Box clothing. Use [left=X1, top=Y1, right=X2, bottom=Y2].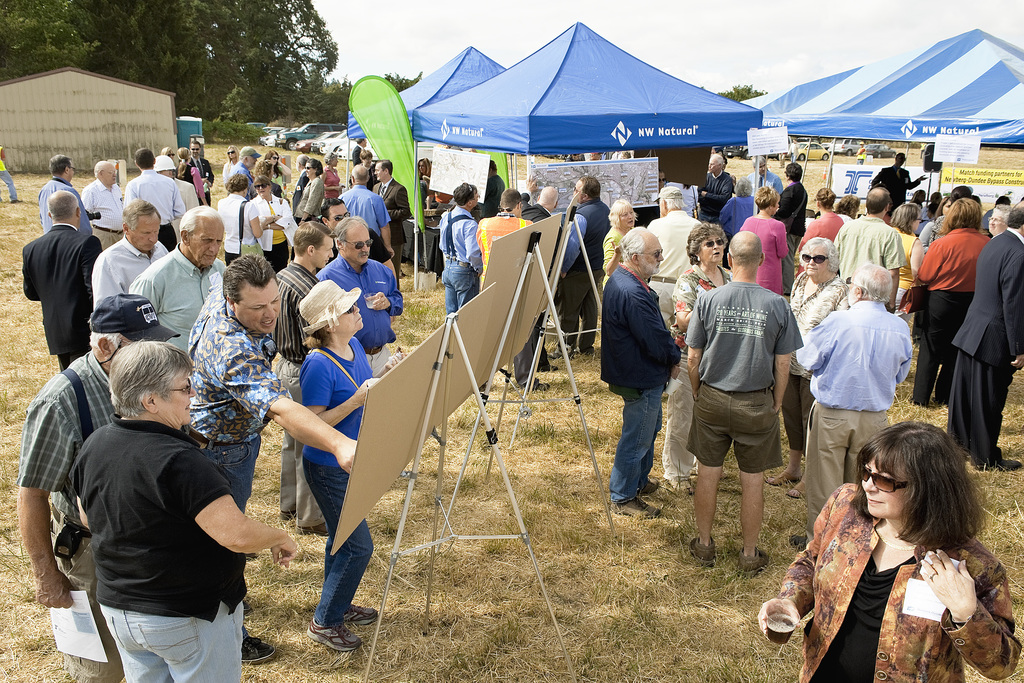
[left=924, top=210, right=949, bottom=261].
